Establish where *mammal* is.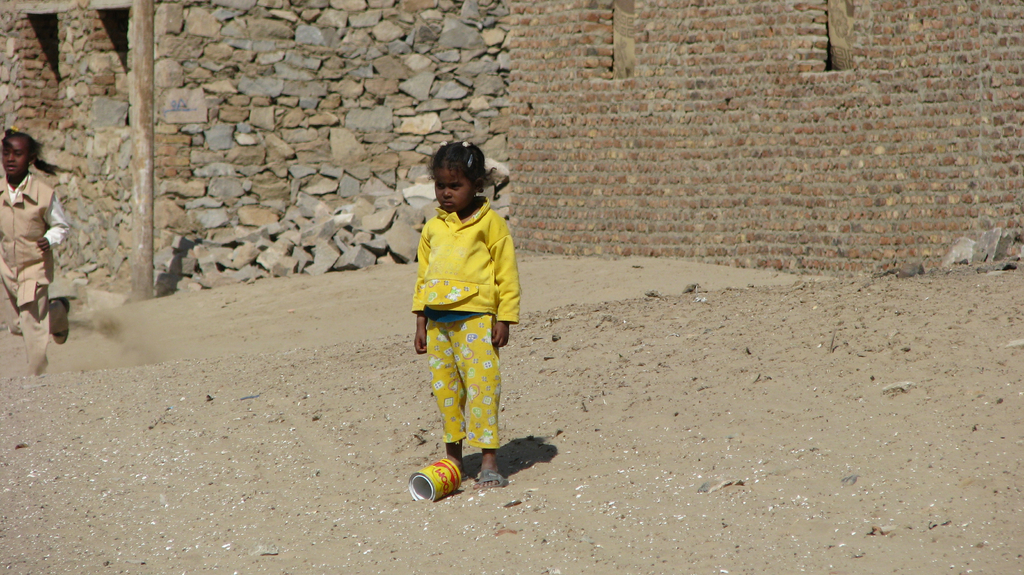
Established at [x1=395, y1=145, x2=518, y2=479].
